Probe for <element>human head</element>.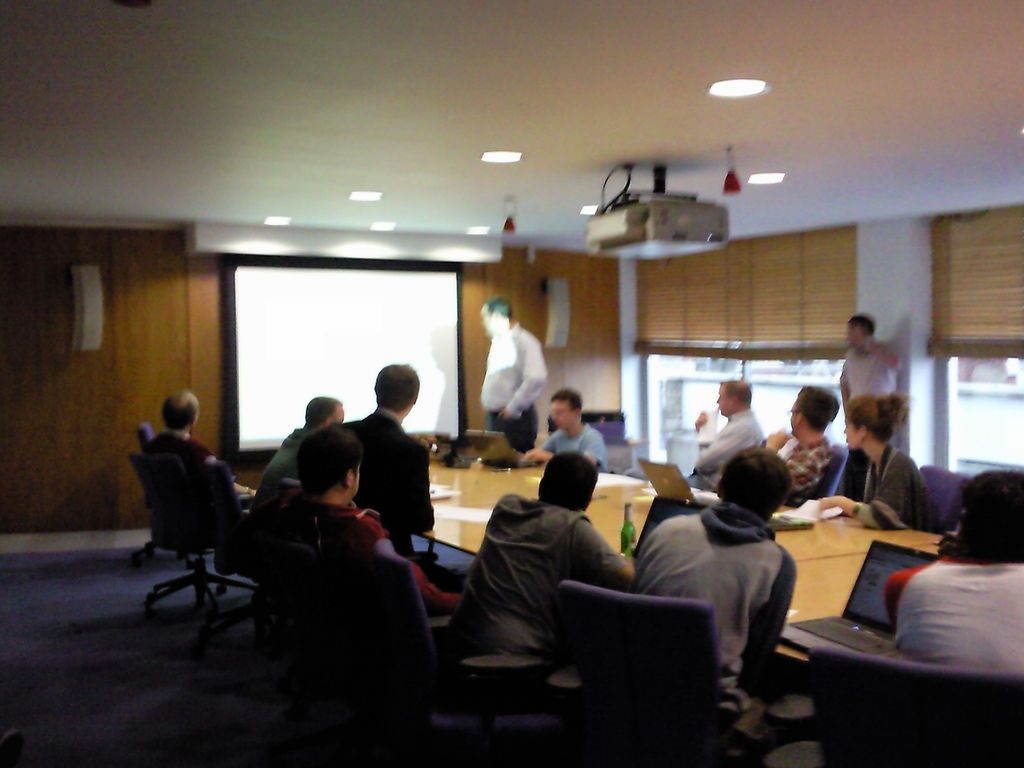
Probe result: l=156, t=386, r=204, b=438.
